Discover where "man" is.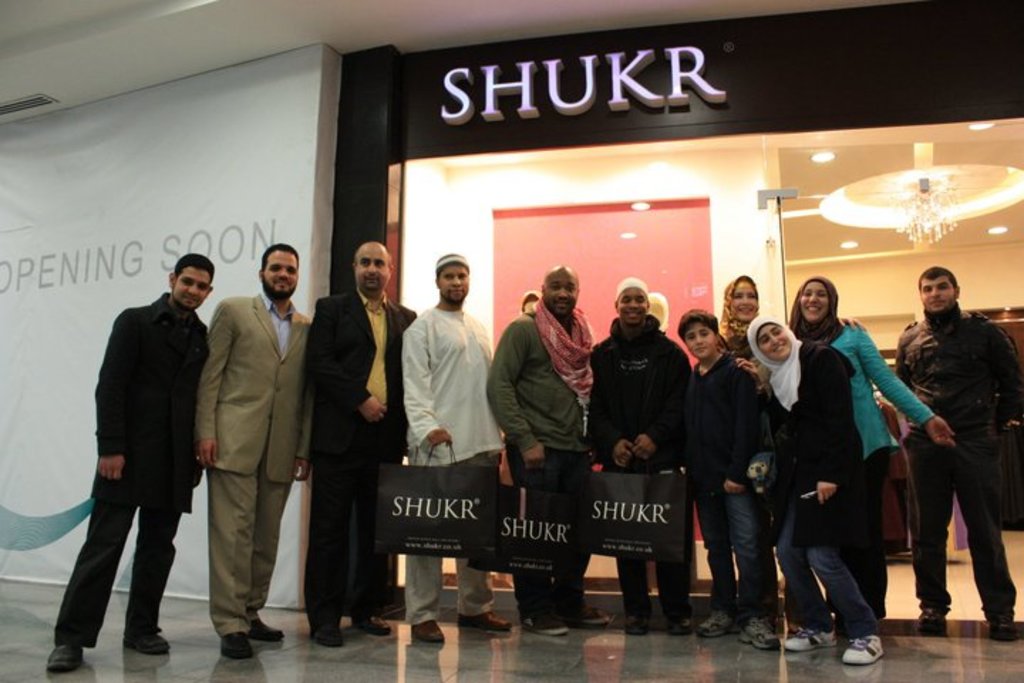
Discovered at [left=482, top=263, right=623, bottom=637].
